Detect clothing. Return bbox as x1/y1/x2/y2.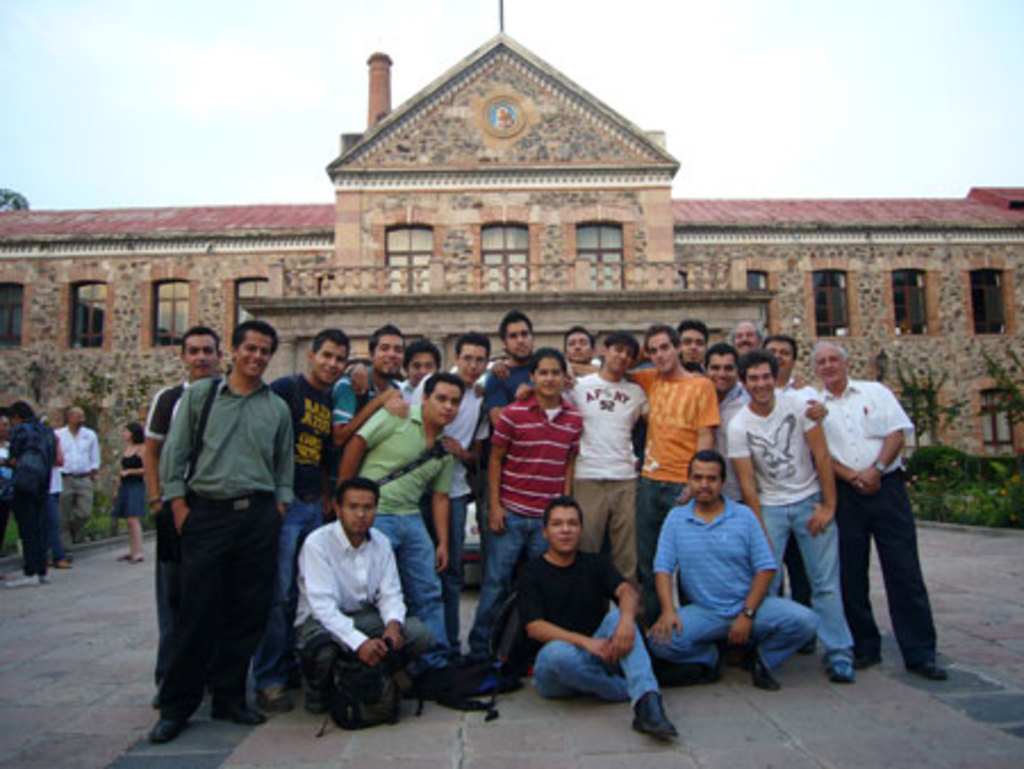
262/371/339/678.
